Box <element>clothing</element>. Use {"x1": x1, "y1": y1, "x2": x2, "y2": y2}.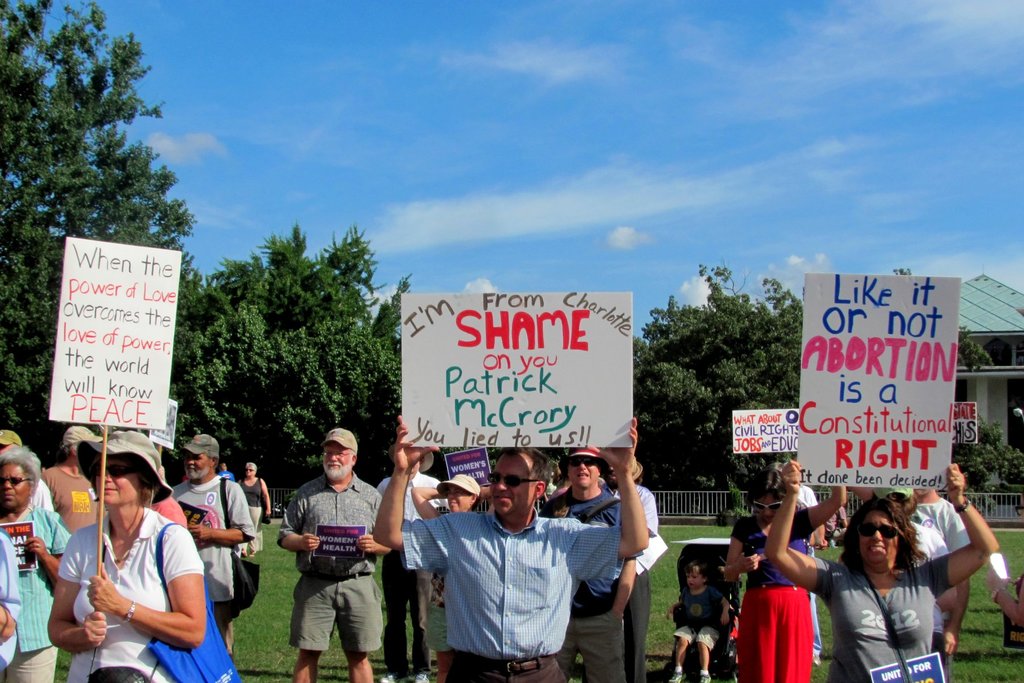
{"x1": 374, "y1": 466, "x2": 440, "y2": 666}.
